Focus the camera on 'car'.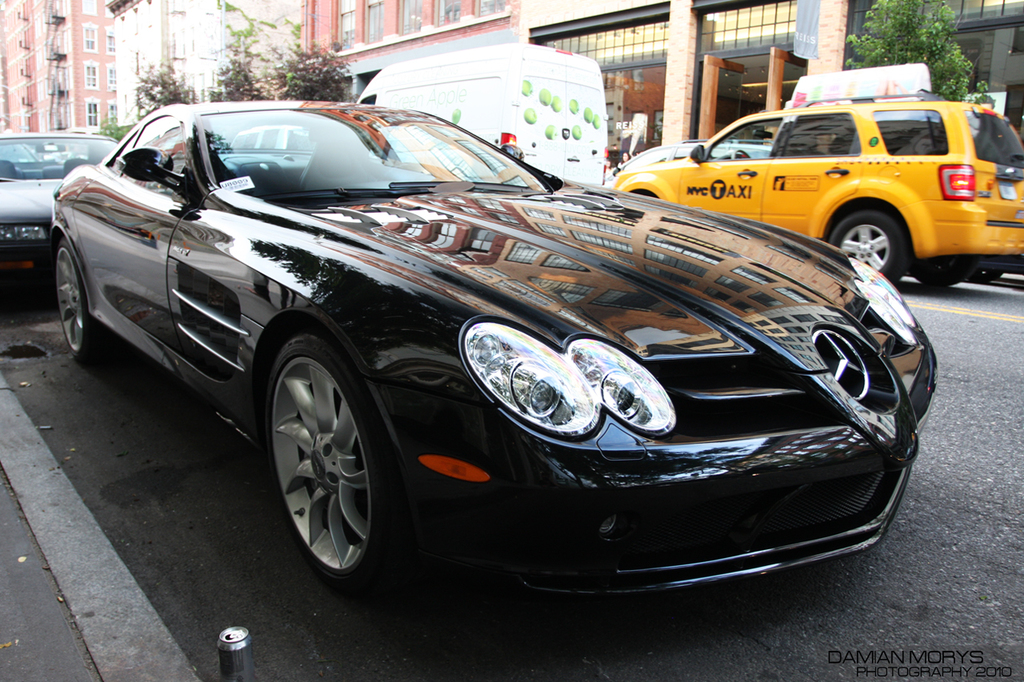
Focus region: [x1=10, y1=68, x2=910, y2=590].
